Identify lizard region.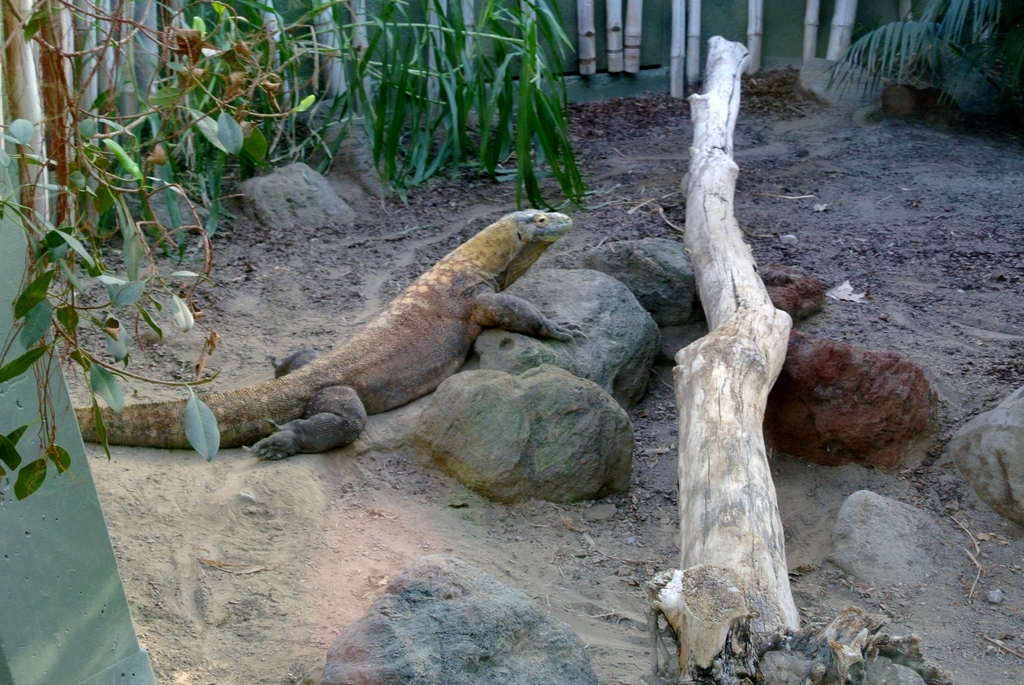
Region: bbox=(132, 191, 604, 494).
